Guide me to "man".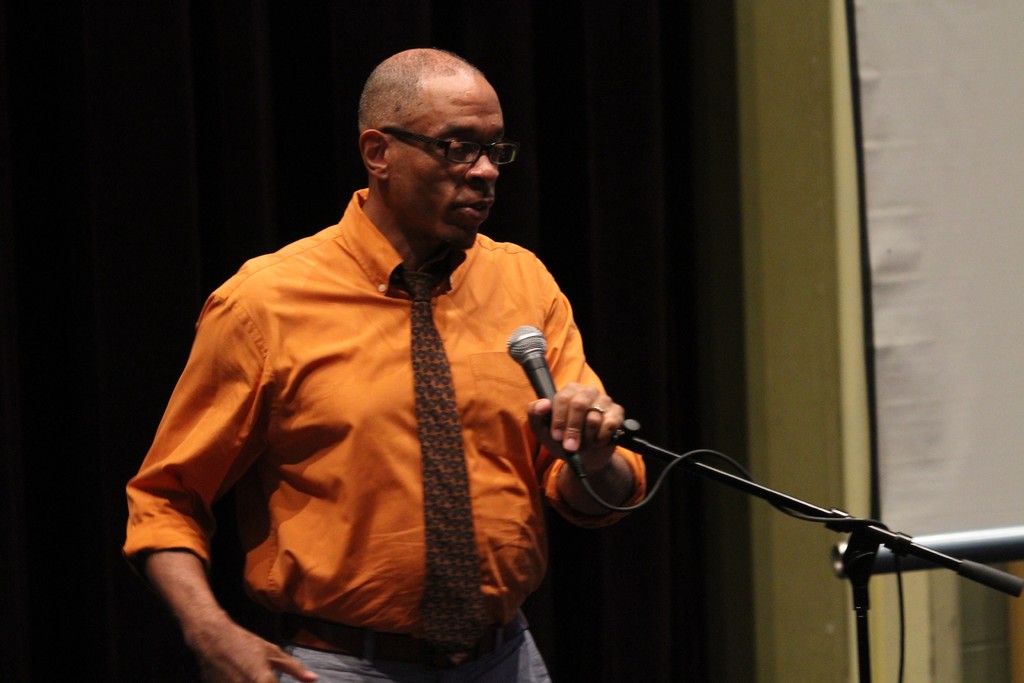
Guidance: {"x1": 131, "y1": 47, "x2": 634, "y2": 666}.
